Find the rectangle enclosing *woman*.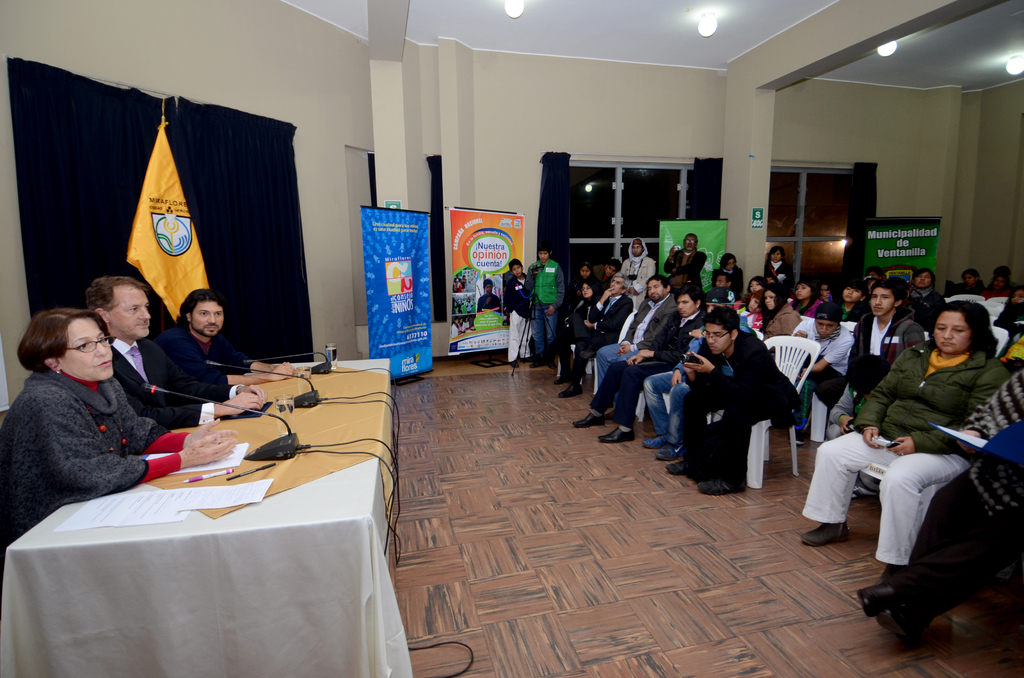
l=758, t=283, r=803, b=349.
